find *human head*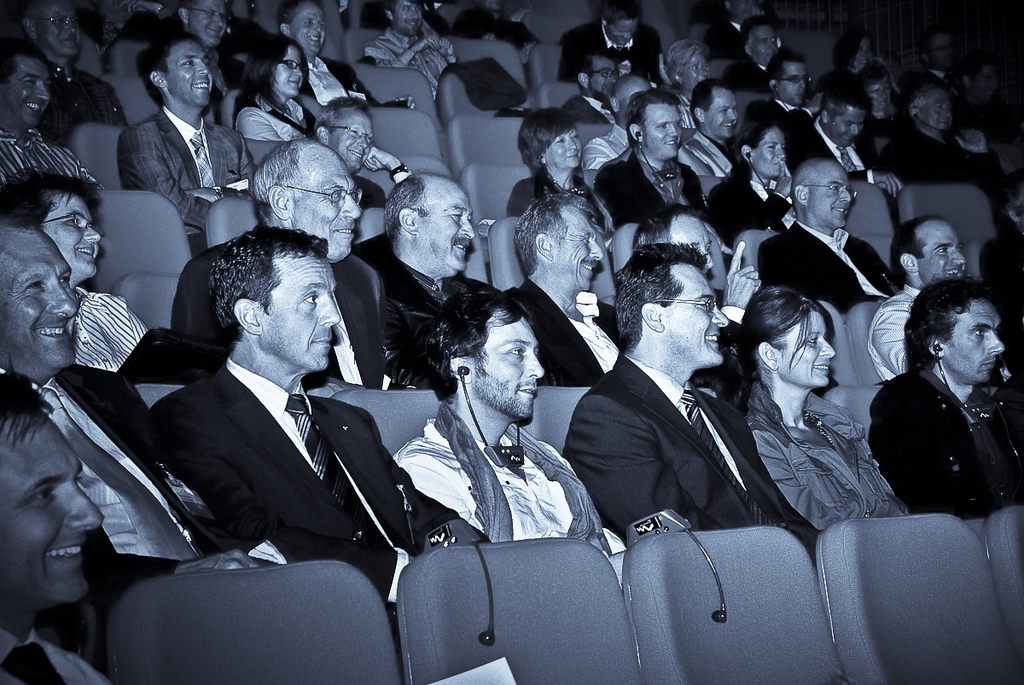
x1=512, y1=190, x2=602, y2=294
